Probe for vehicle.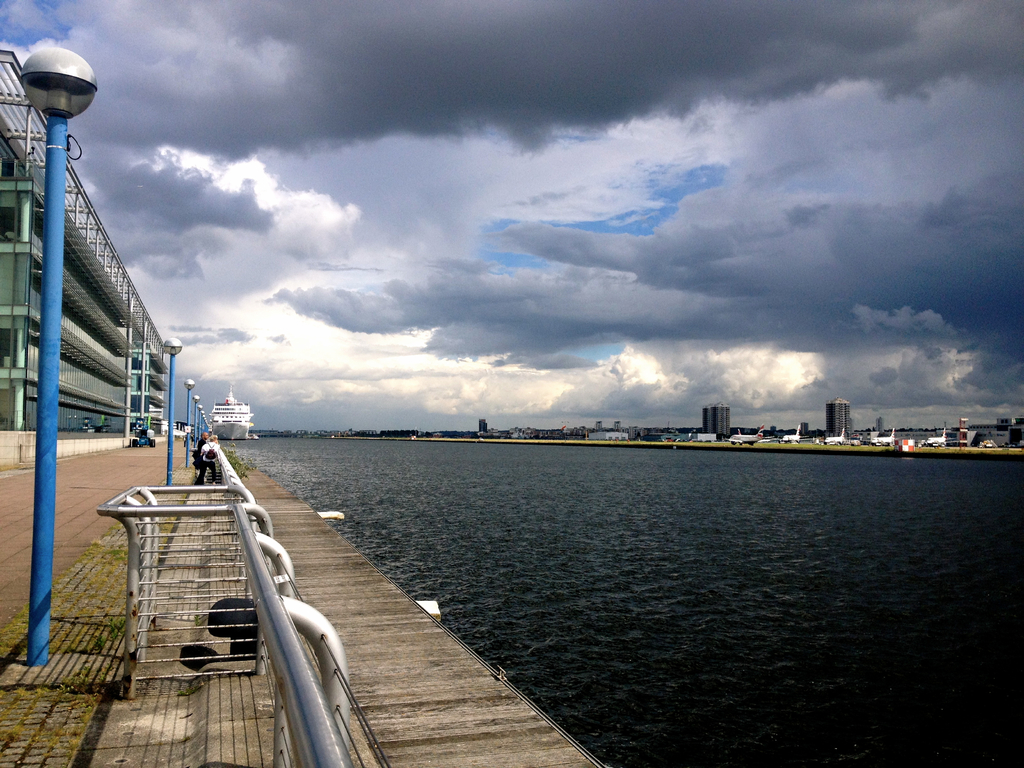
Probe result: box=[775, 424, 806, 447].
